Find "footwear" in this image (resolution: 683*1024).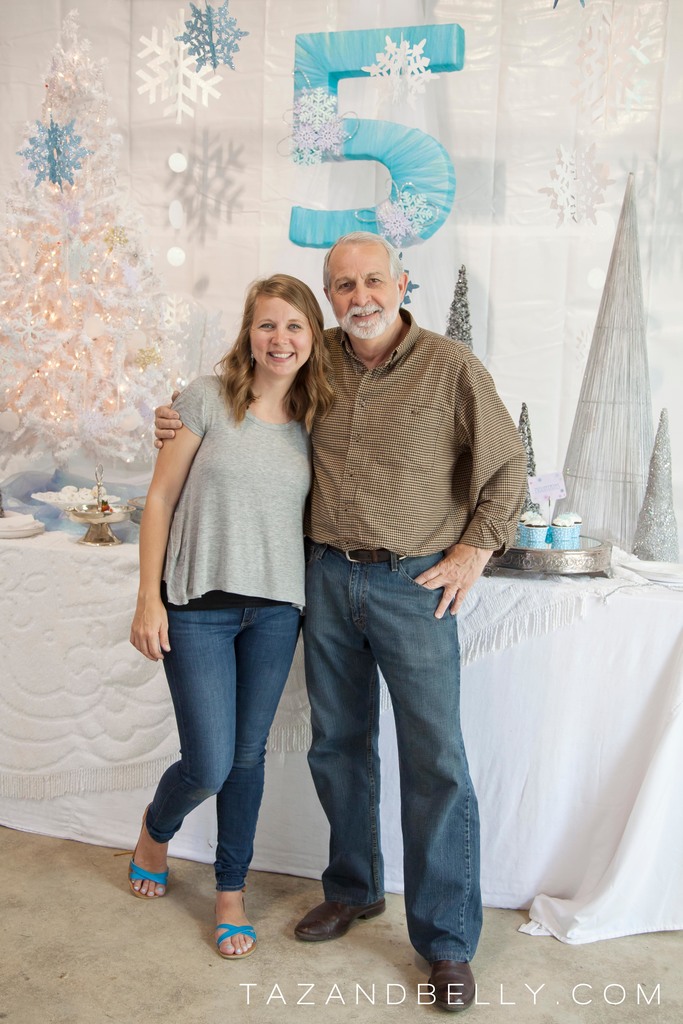
bbox(427, 957, 479, 1013).
